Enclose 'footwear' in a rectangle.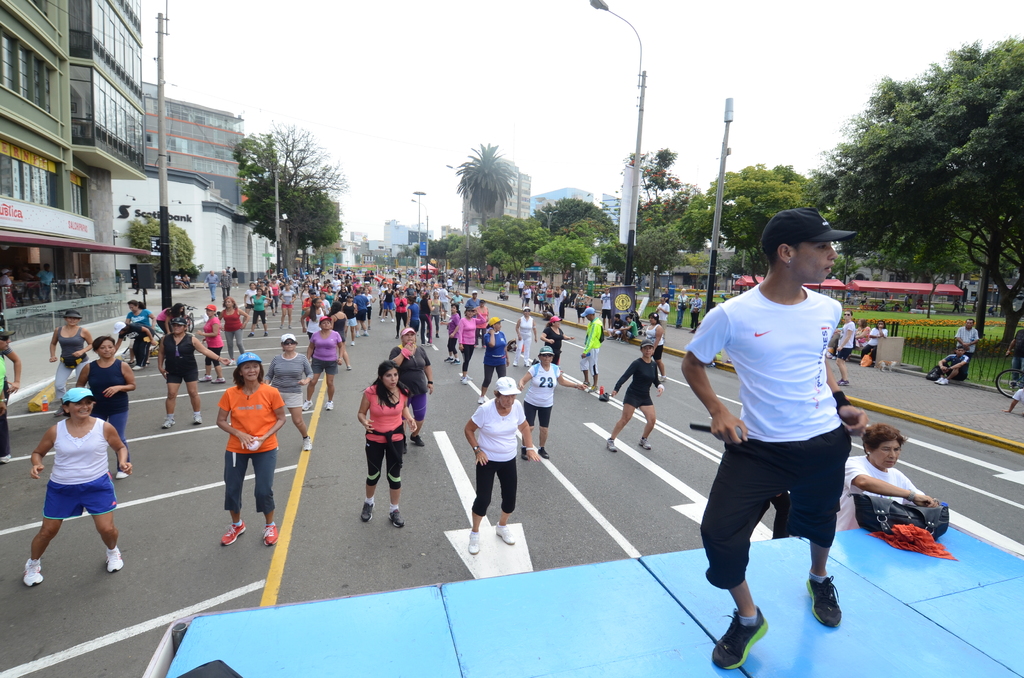
l=808, t=572, r=841, b=631.
